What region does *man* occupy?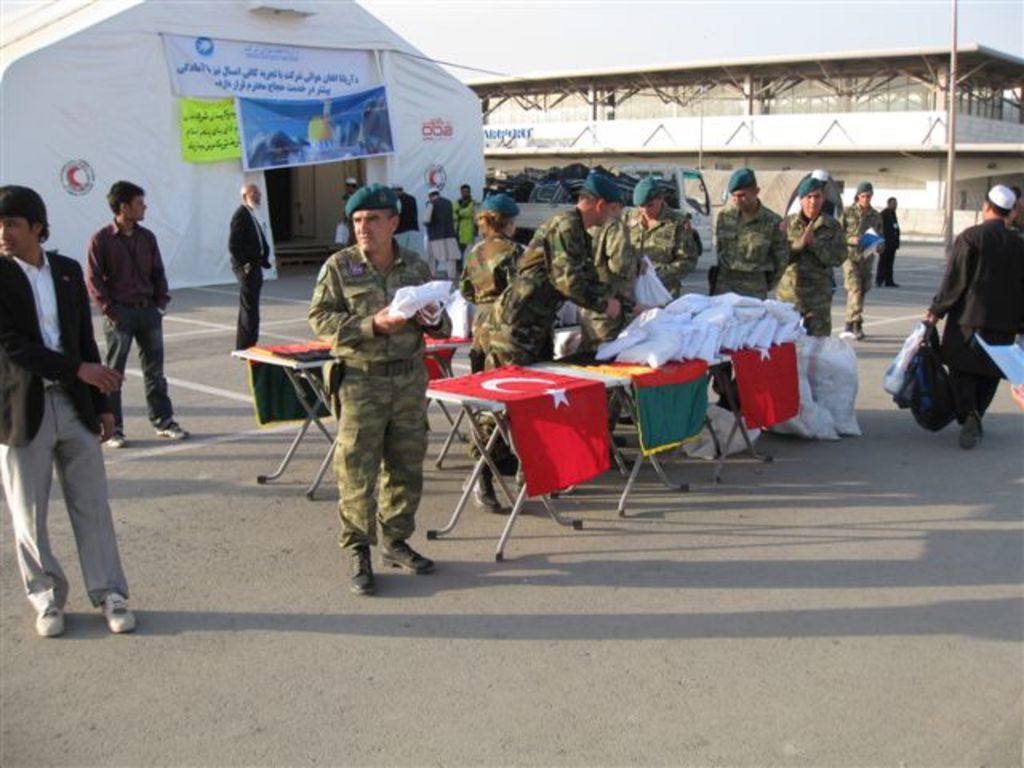
pyautogui.locateOnScreen(712, 160, 795, 405).
